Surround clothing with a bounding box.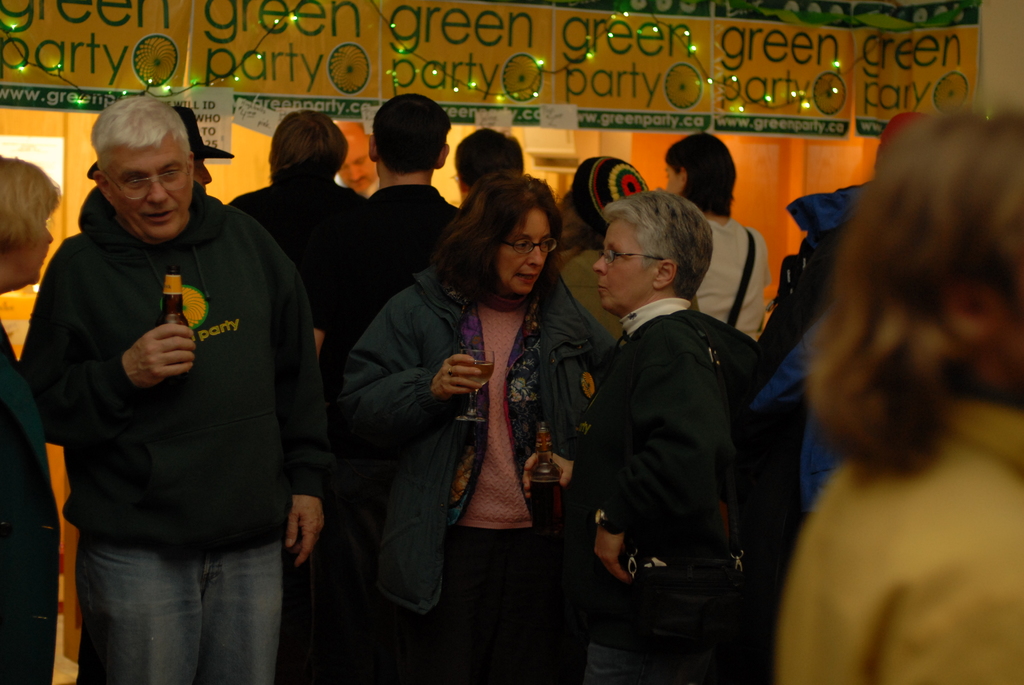
x1=52, y1=150, x2=317, y2=656.
